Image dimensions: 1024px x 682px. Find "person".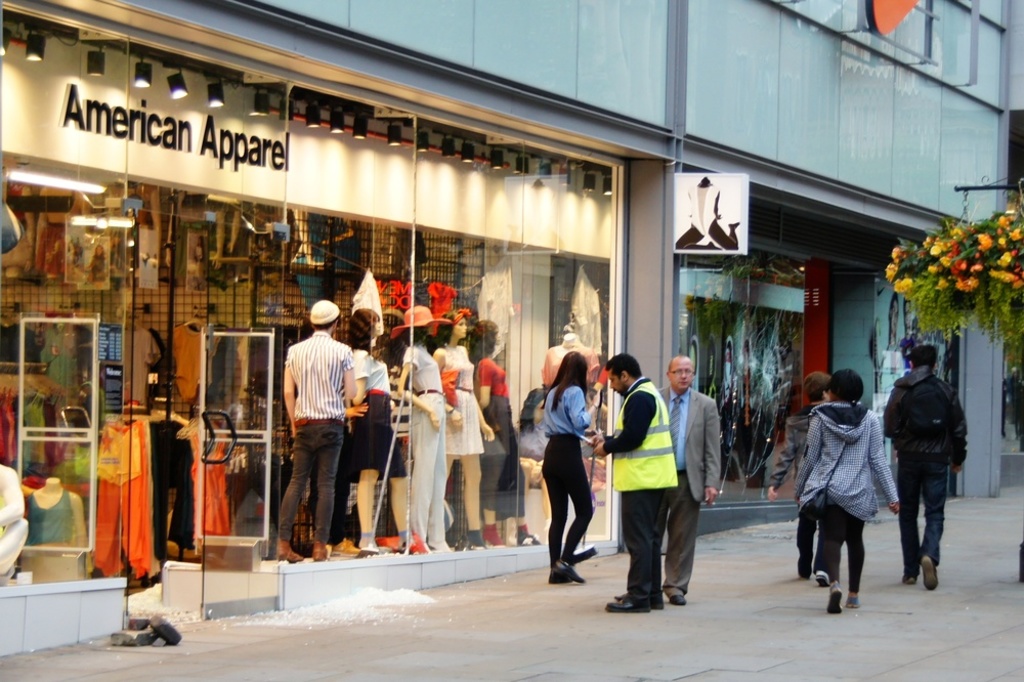
702,340,718,403.
